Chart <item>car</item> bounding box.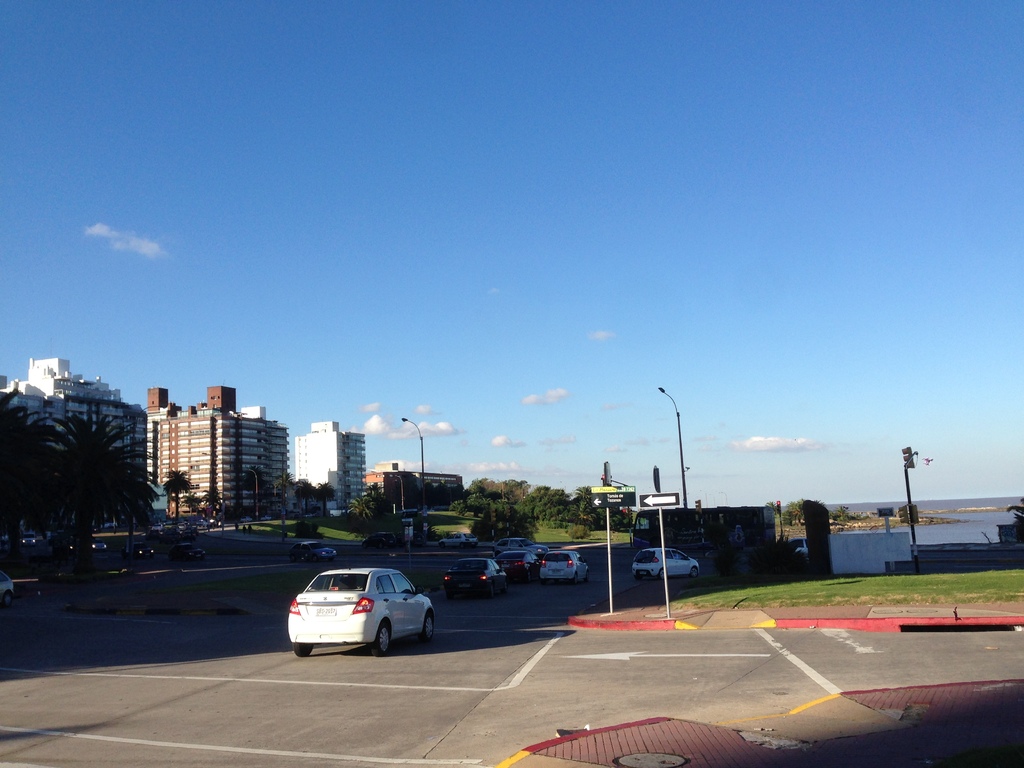
Charted: bbox(0, 573, 20, 607).
